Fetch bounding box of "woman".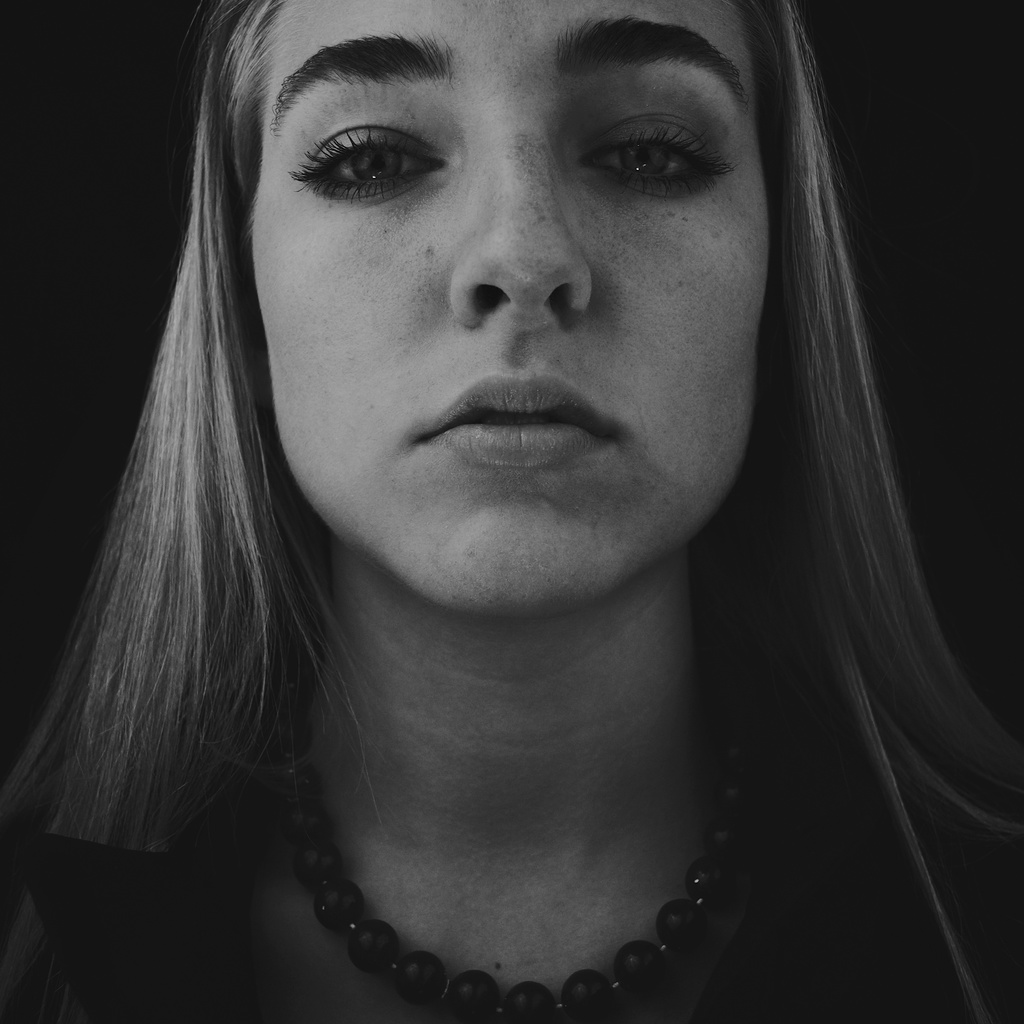
Bbox: 0/25/1000/1023.
